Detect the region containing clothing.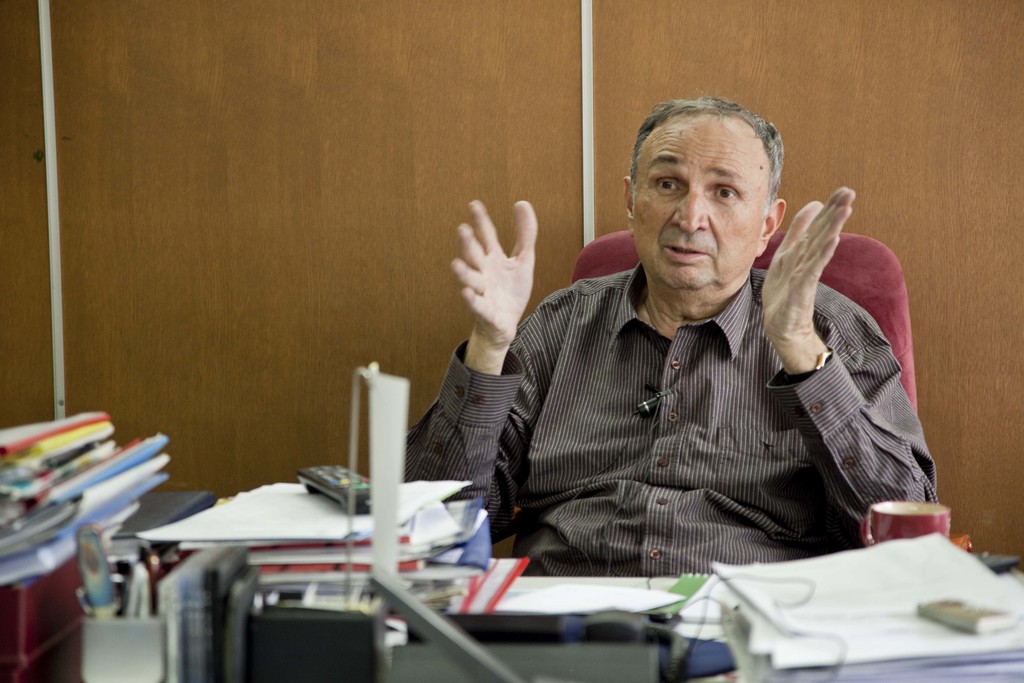
crop(475, 206, 948, 584).
